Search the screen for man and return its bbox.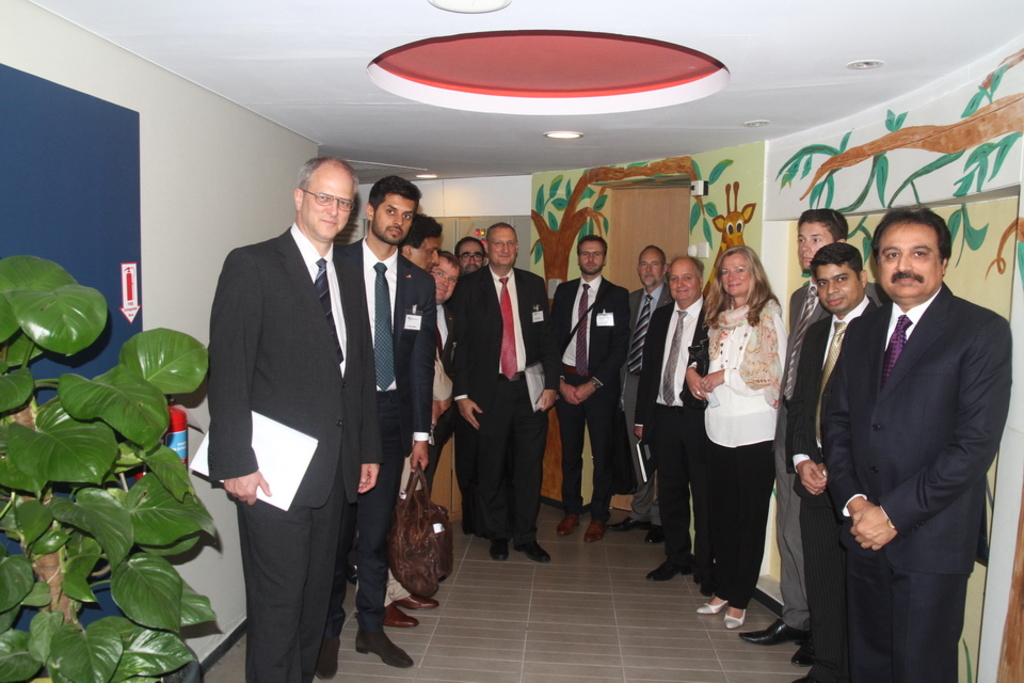
Found: x1=448 y1=213 x2=553 y2=566.
